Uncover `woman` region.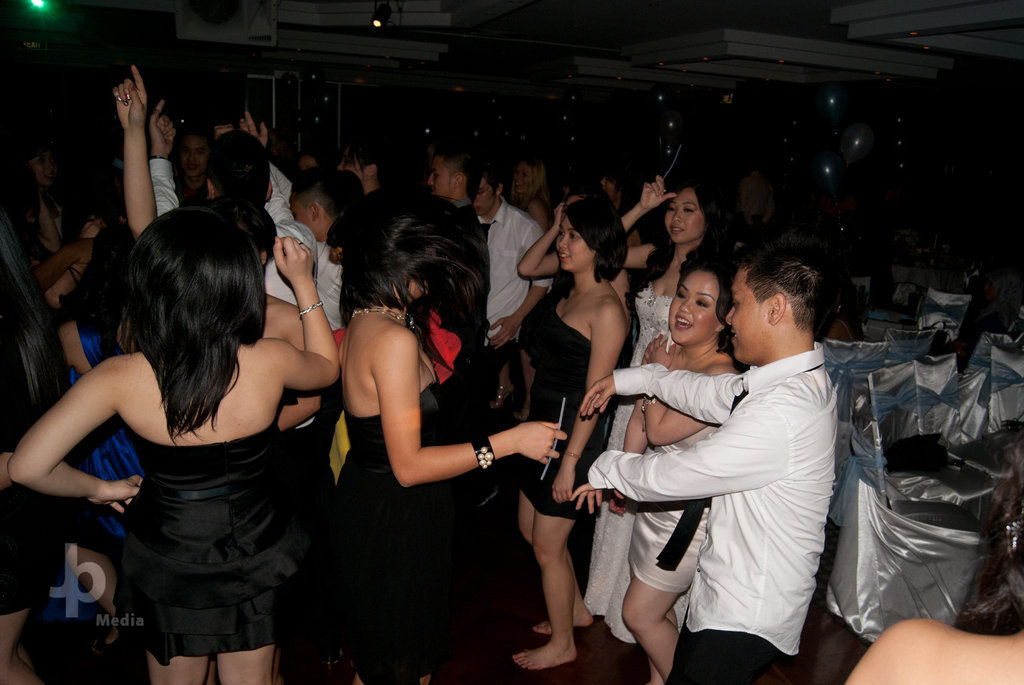
Uncovered: [x1=0, y1=224, x2=72, y2=684].
